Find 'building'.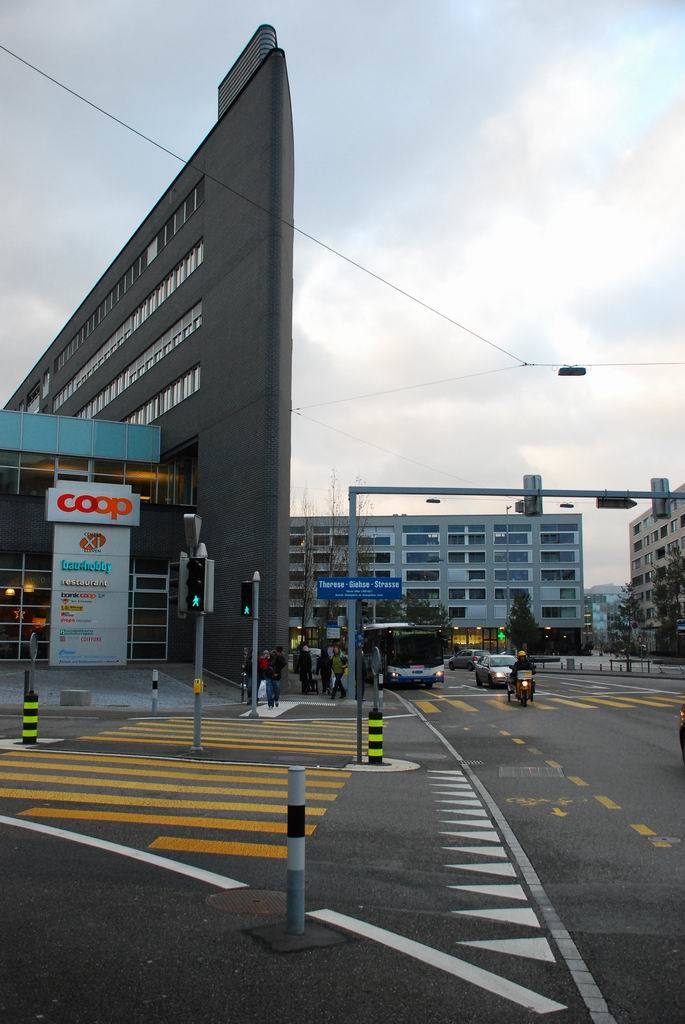
bbox=(0, 10, 299, 695).
